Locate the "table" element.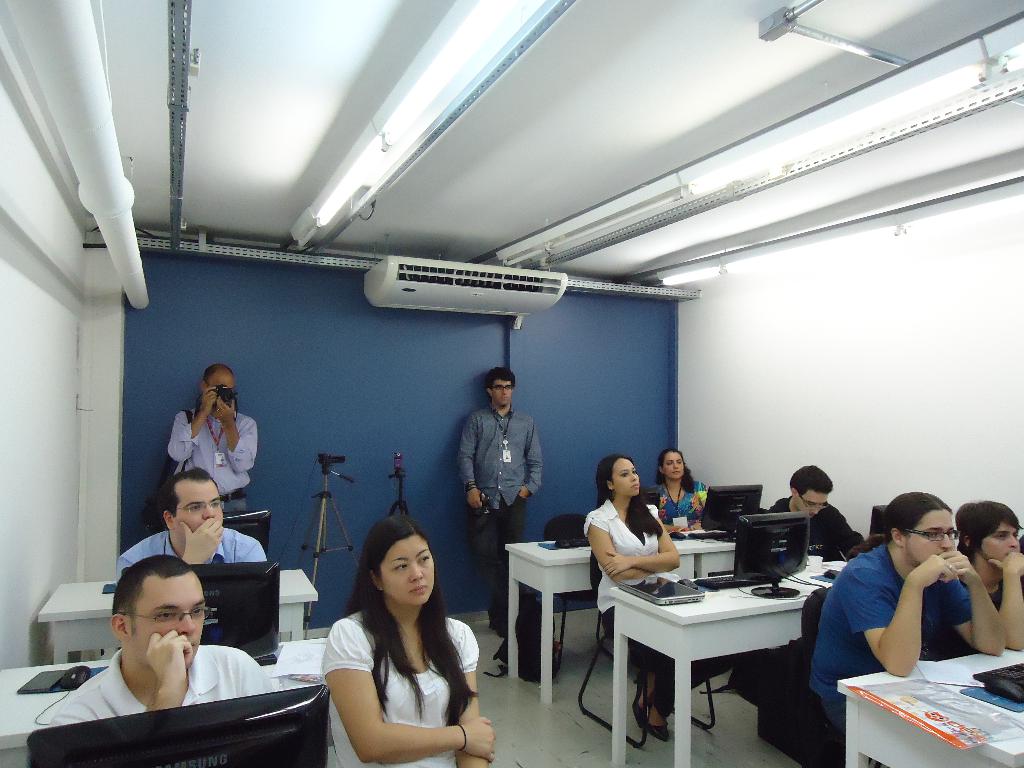
Element bbox: locate(504, 525, 737, 700).
